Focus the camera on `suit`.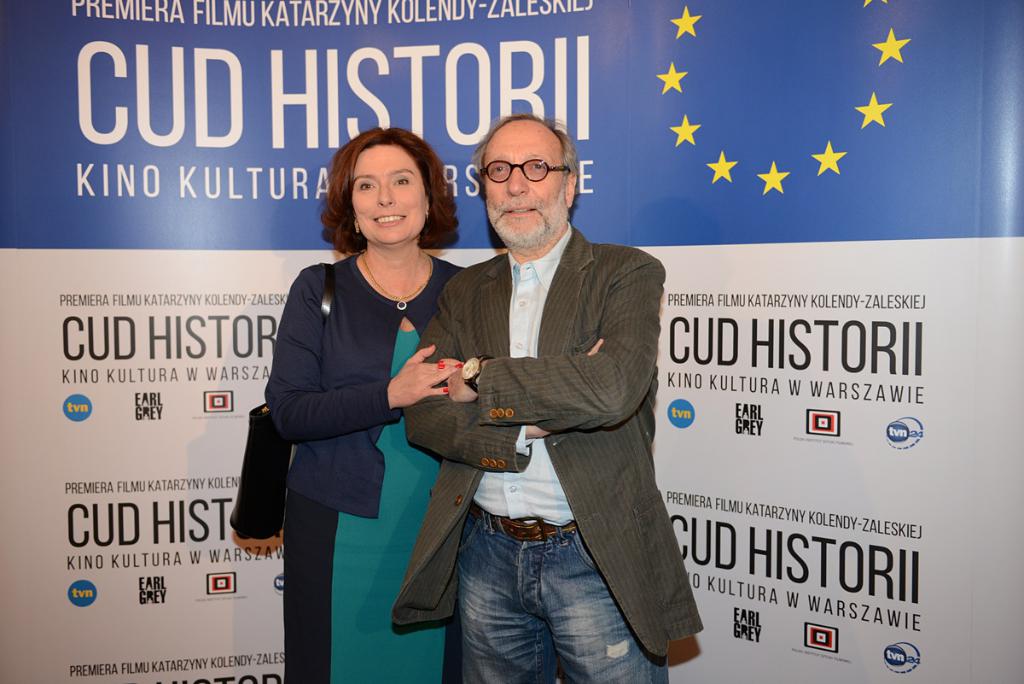
Focus region: [left=400, top=219, right=703, bottom=680].
